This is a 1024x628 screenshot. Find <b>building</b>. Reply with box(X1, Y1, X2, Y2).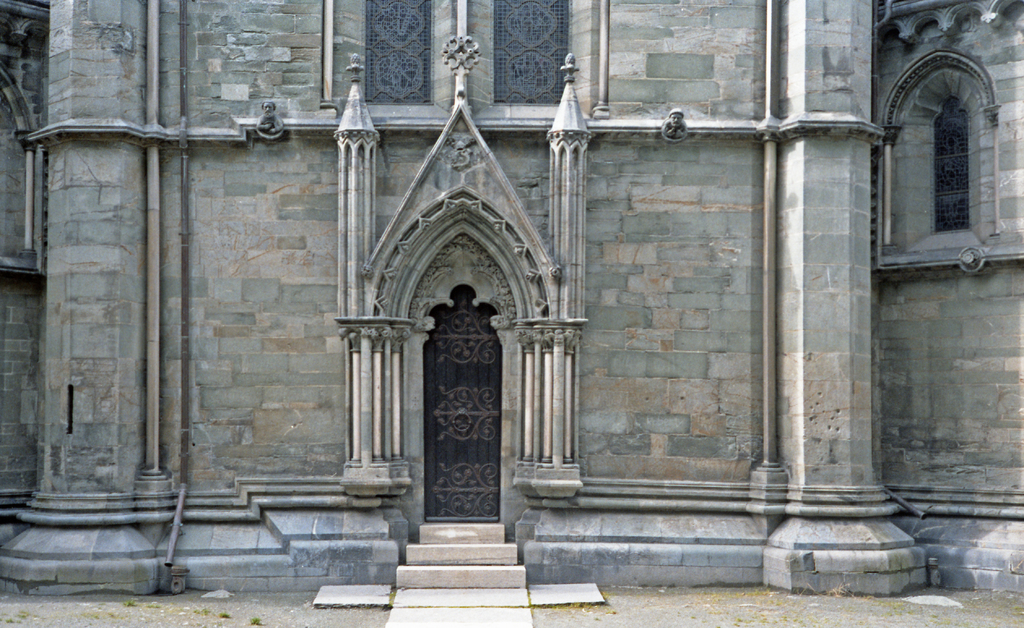
box(0, 0, 1023, 599).
